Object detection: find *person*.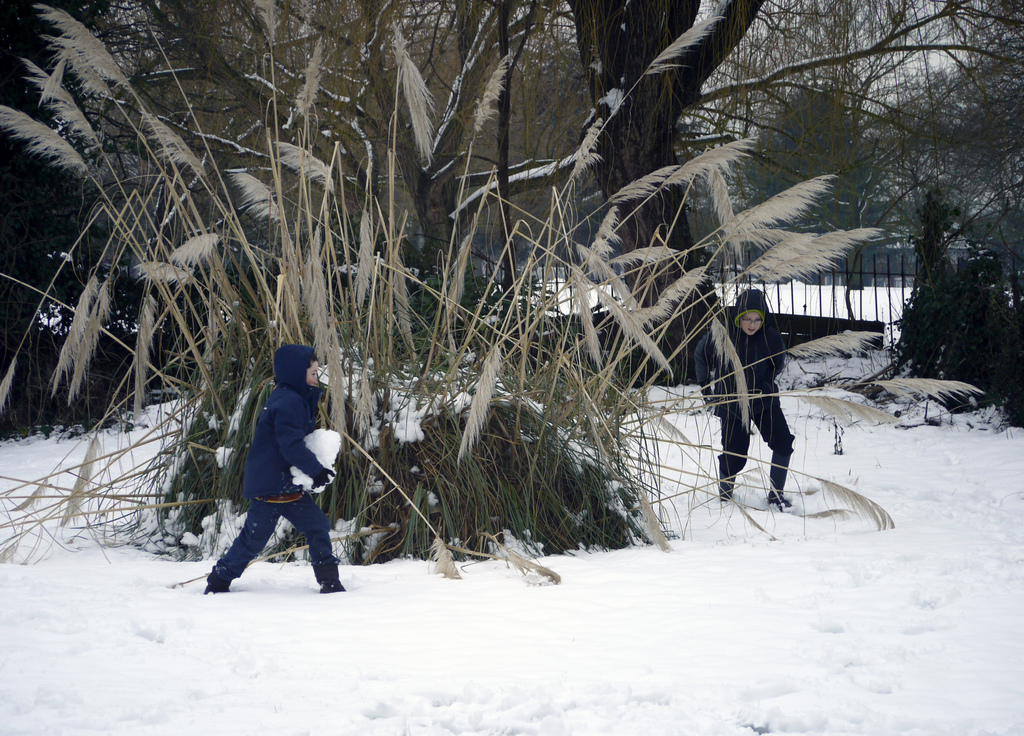
pyautogui.locateOnScreen(690, 289, 794, 515).
